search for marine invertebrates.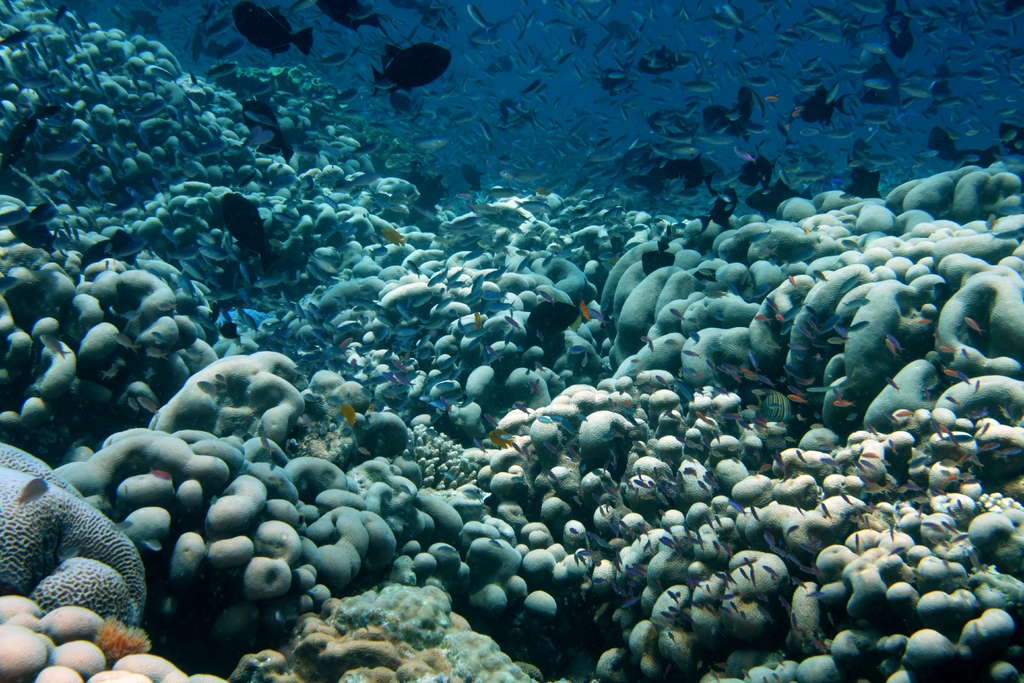
Found at [left=36, top=601, right=110, bottom=645].
